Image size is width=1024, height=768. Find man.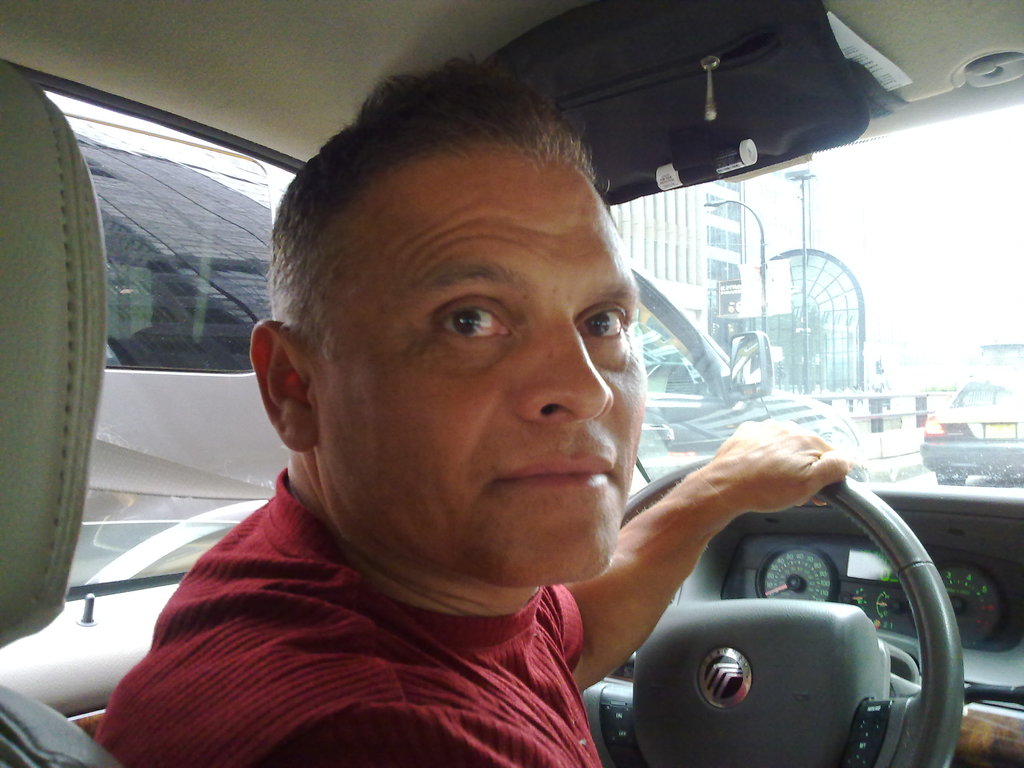
crop(148, 71, 857, 767).
